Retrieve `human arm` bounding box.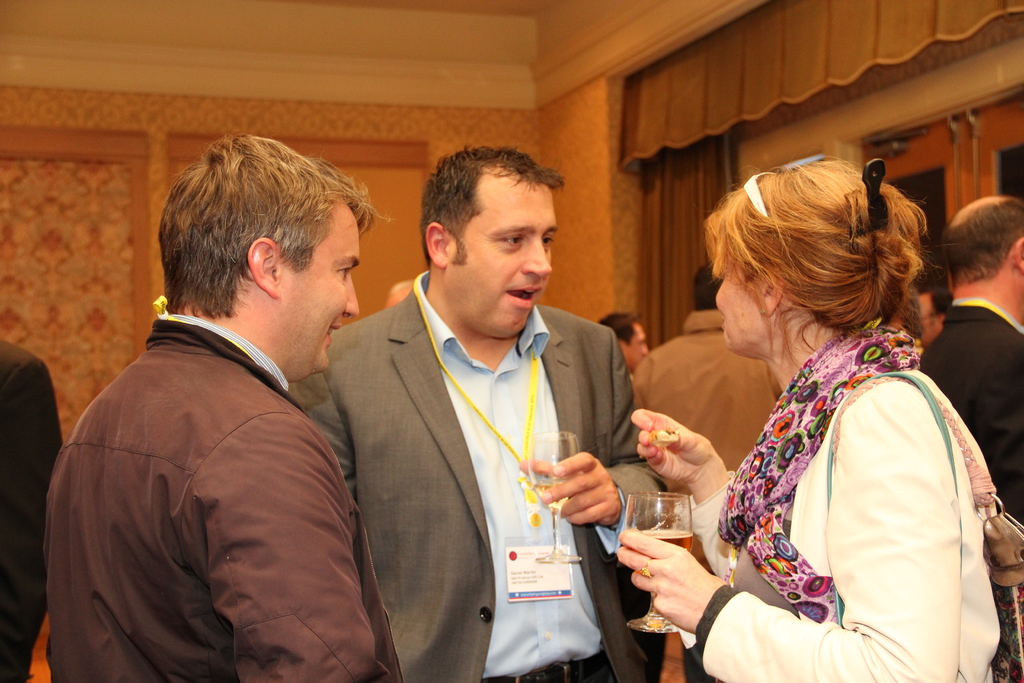
Bounding box: x1=515 y1=325 x2=669 y2=570.
